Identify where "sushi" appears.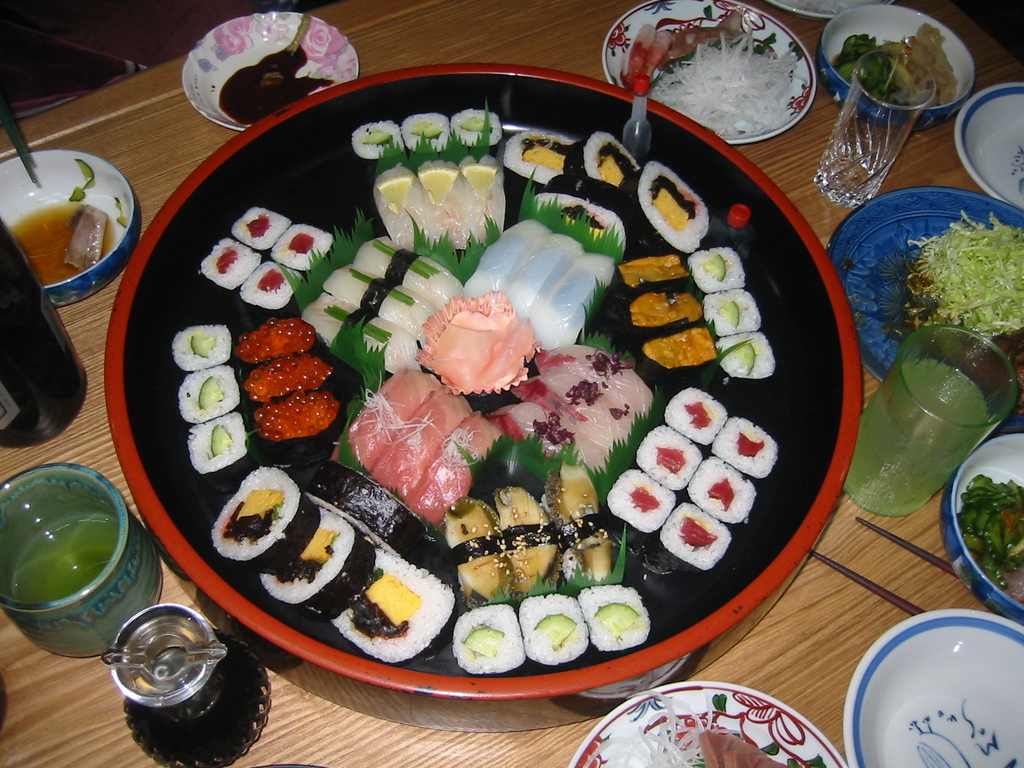
Appears at locate(204, 486, 296, 577).
